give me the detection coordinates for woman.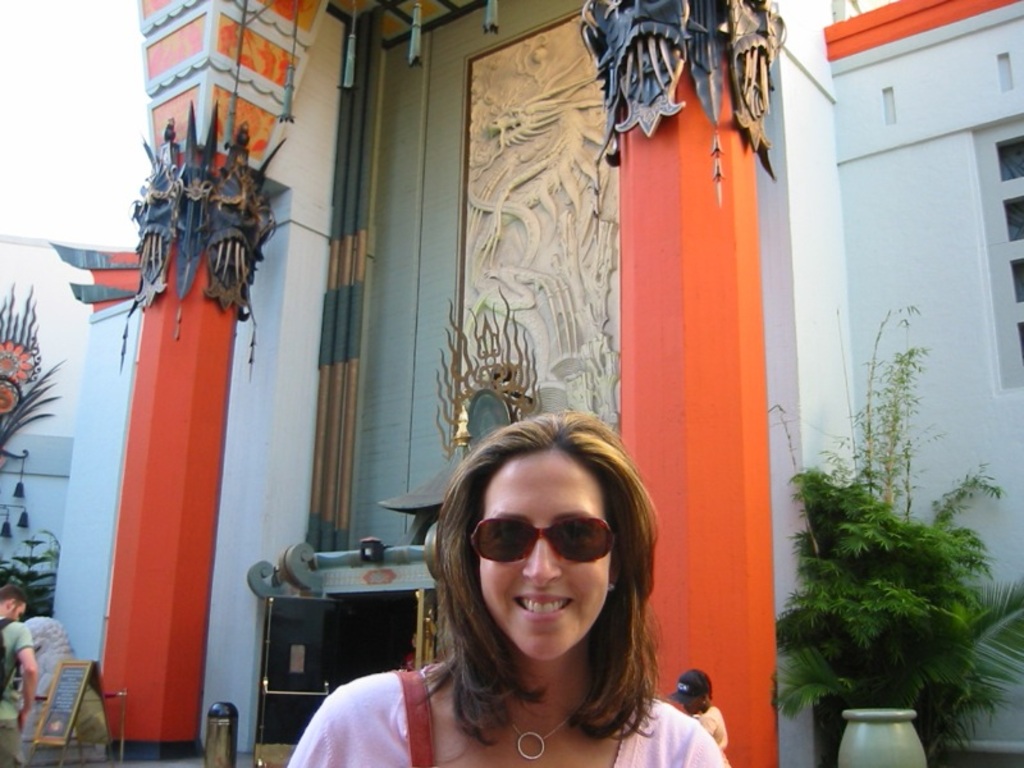
[669, 671, 726, 751].
